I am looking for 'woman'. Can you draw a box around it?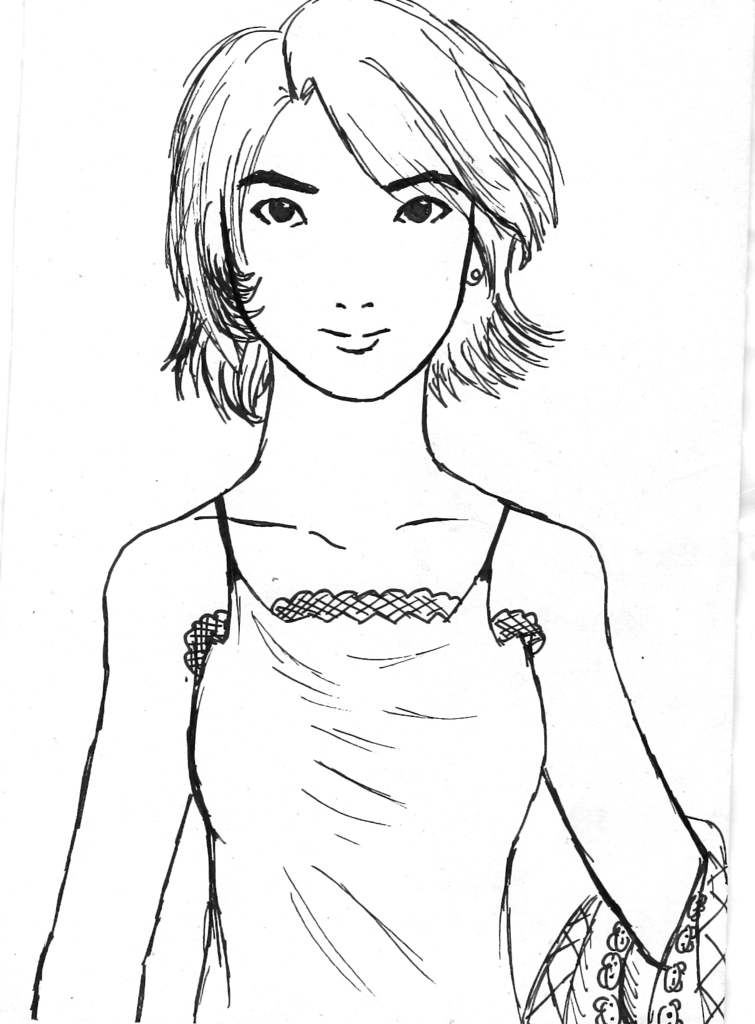
Sure, the bounding box is [54, 14, 663, 1023].
